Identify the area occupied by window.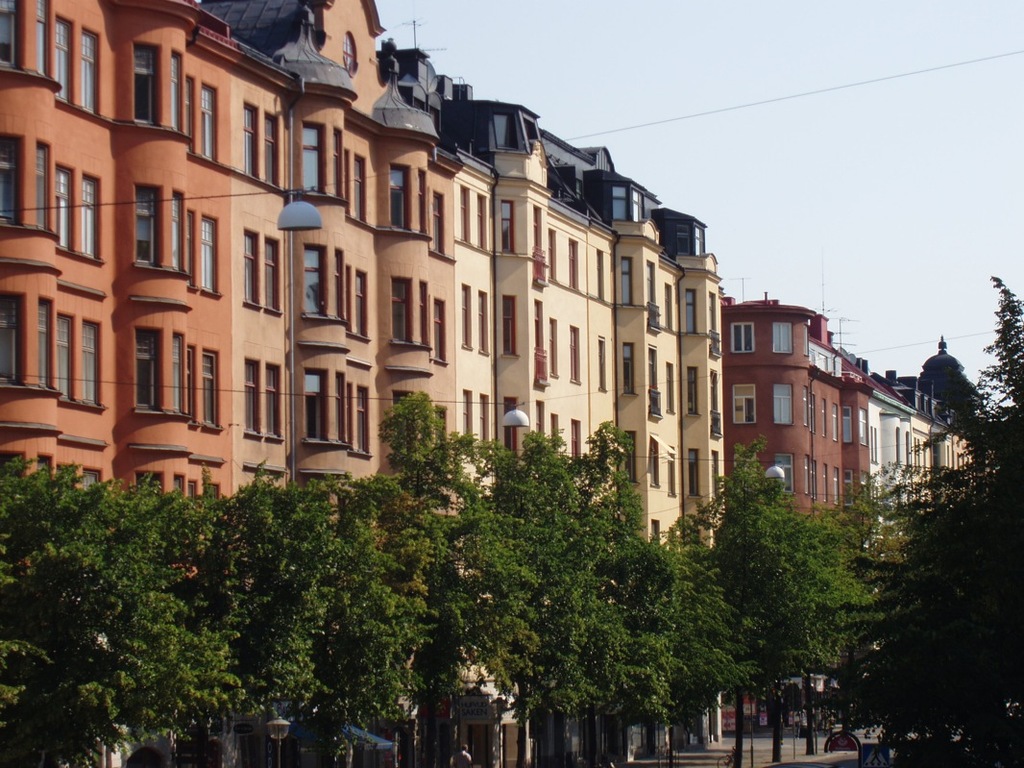
Area: Rect(573, 329, 580, 378).
